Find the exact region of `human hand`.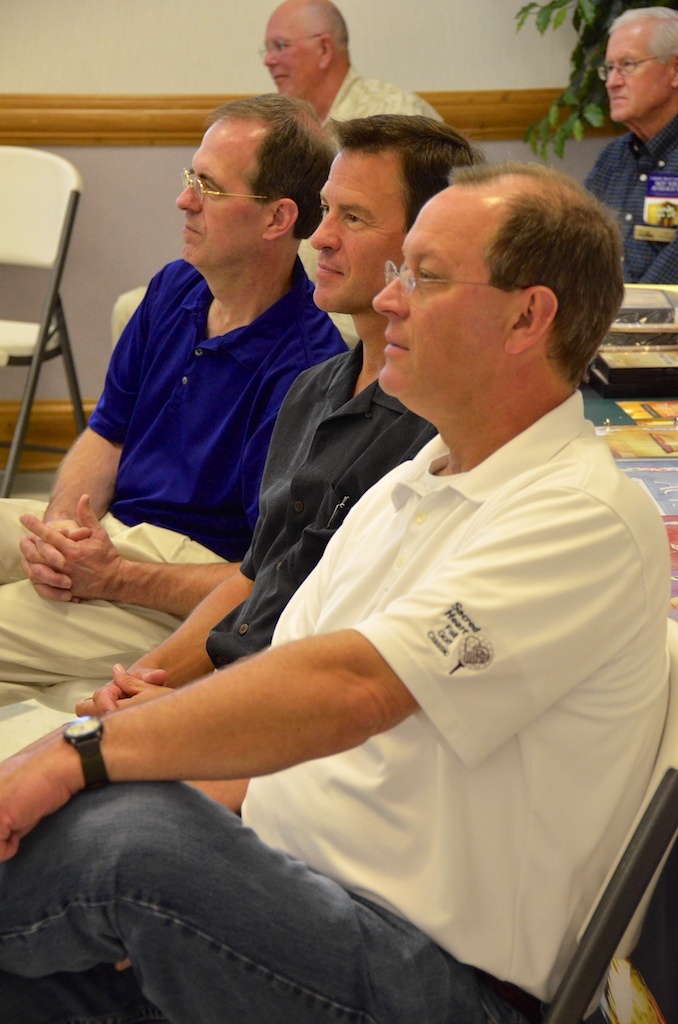
Exact region: 0,726,83,861.
